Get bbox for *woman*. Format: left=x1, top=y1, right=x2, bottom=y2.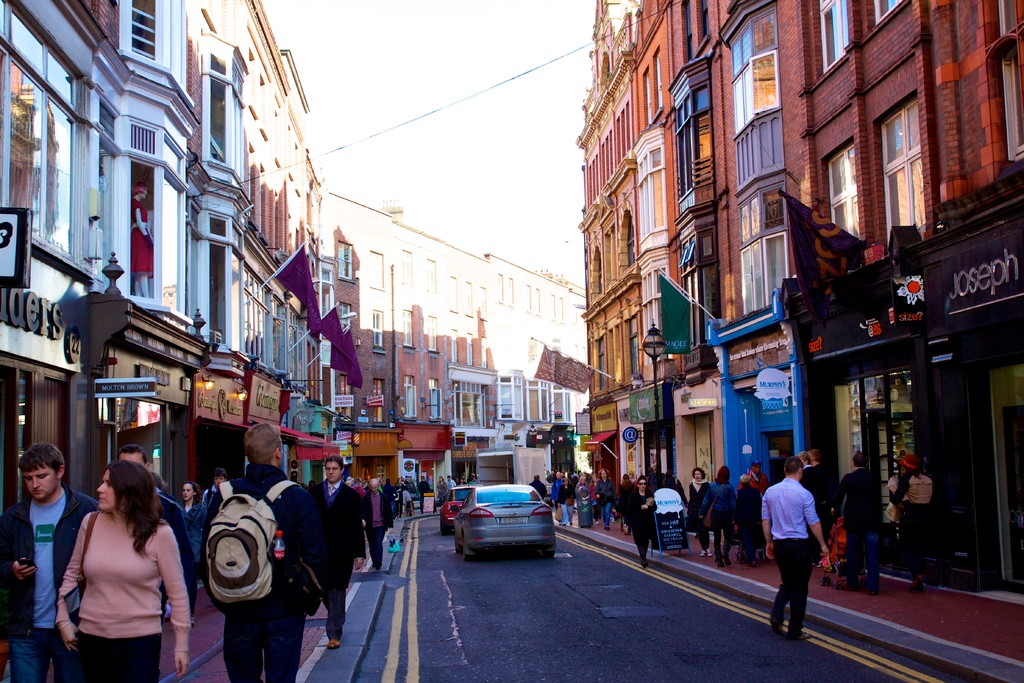
left=437, top=476, right=446, bottom=509.
